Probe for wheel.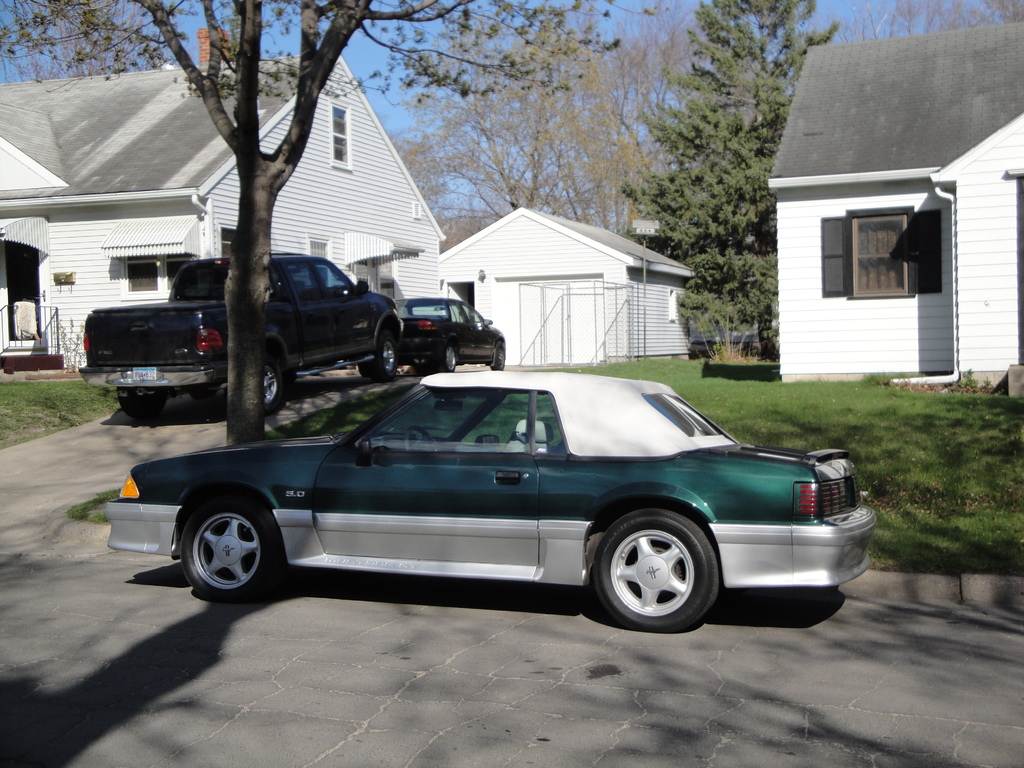
Probe result: rect(590, 507, 723, 630).
